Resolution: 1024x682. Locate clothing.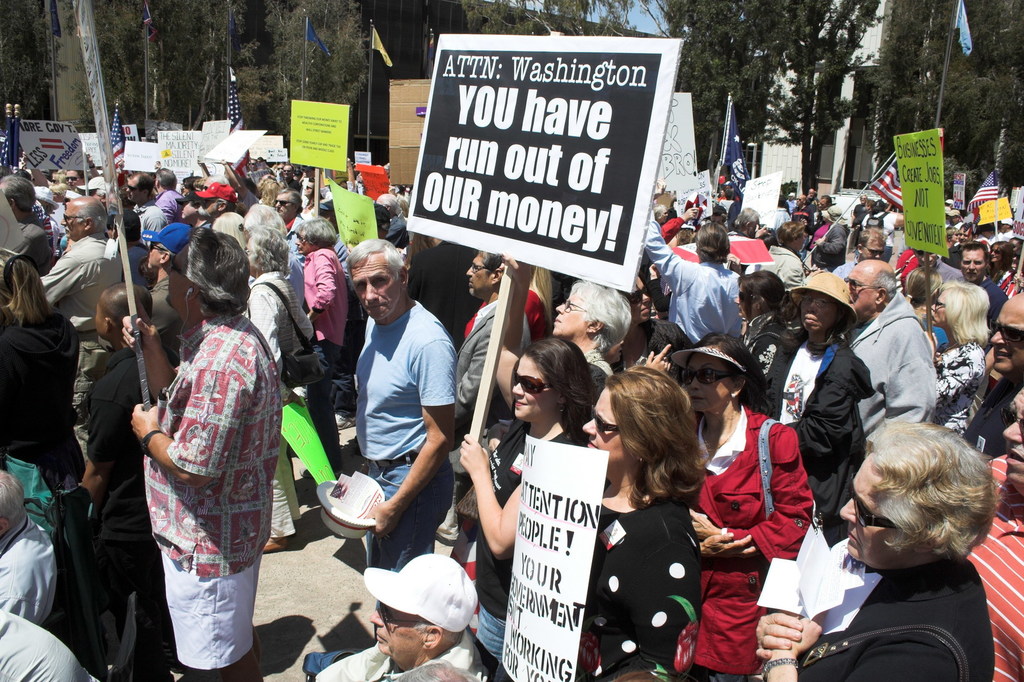
811, 224, 847, 274.
